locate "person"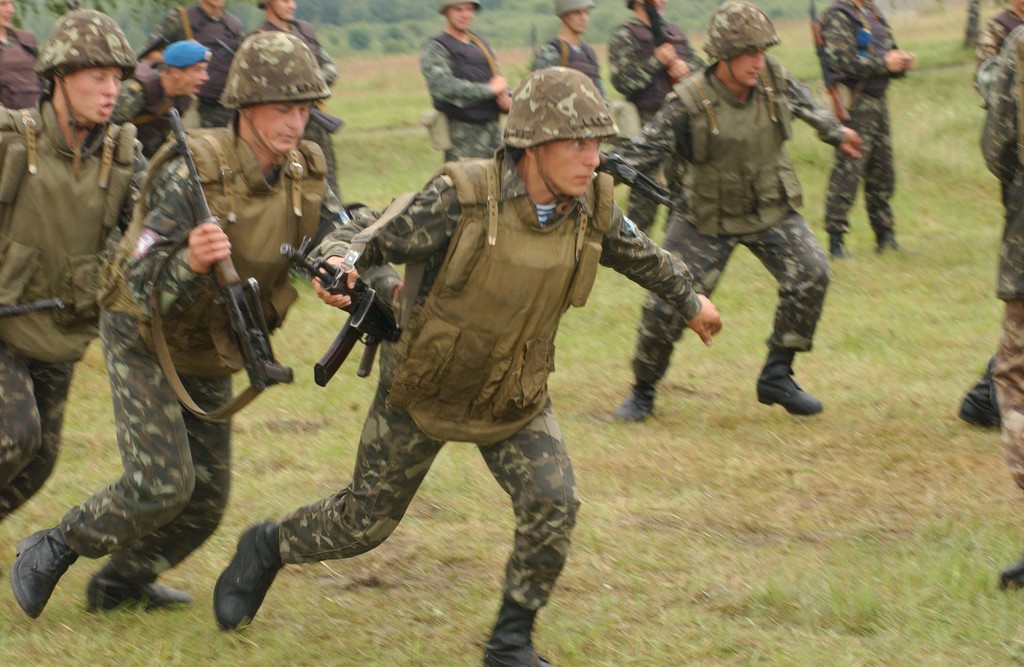
<box>260,75,646,655</box>
